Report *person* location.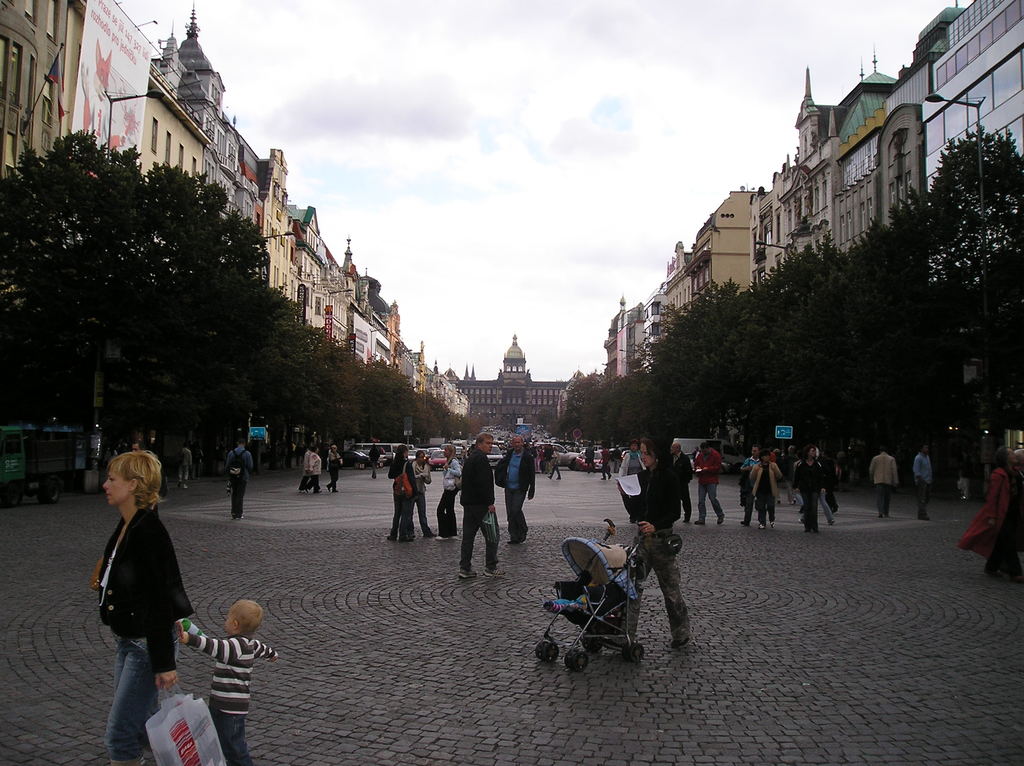
Report: BBox(365, 440, 380, 475).
